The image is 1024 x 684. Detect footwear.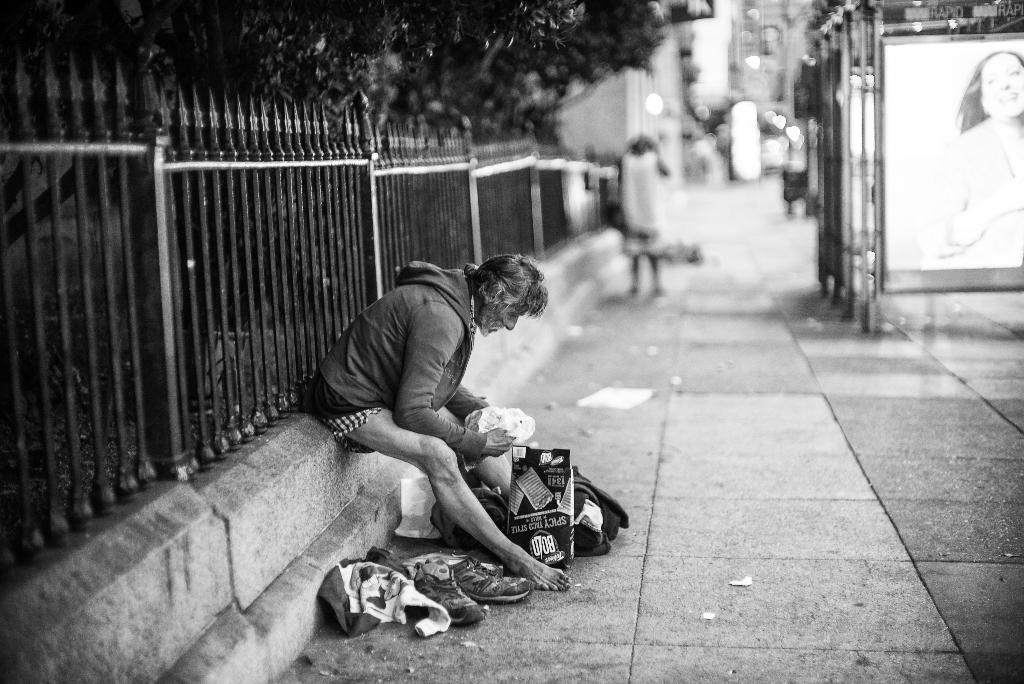
Detection: x1=409 y1=561 x2=481 y2=630.
